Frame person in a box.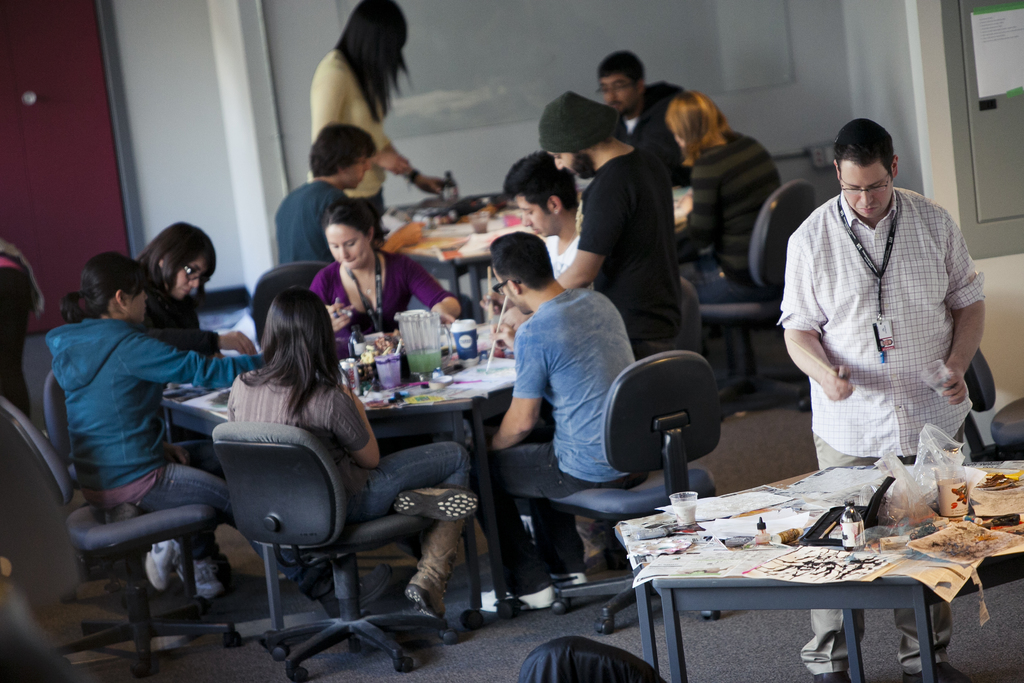
bbox=[779, 119, 988, 679].
